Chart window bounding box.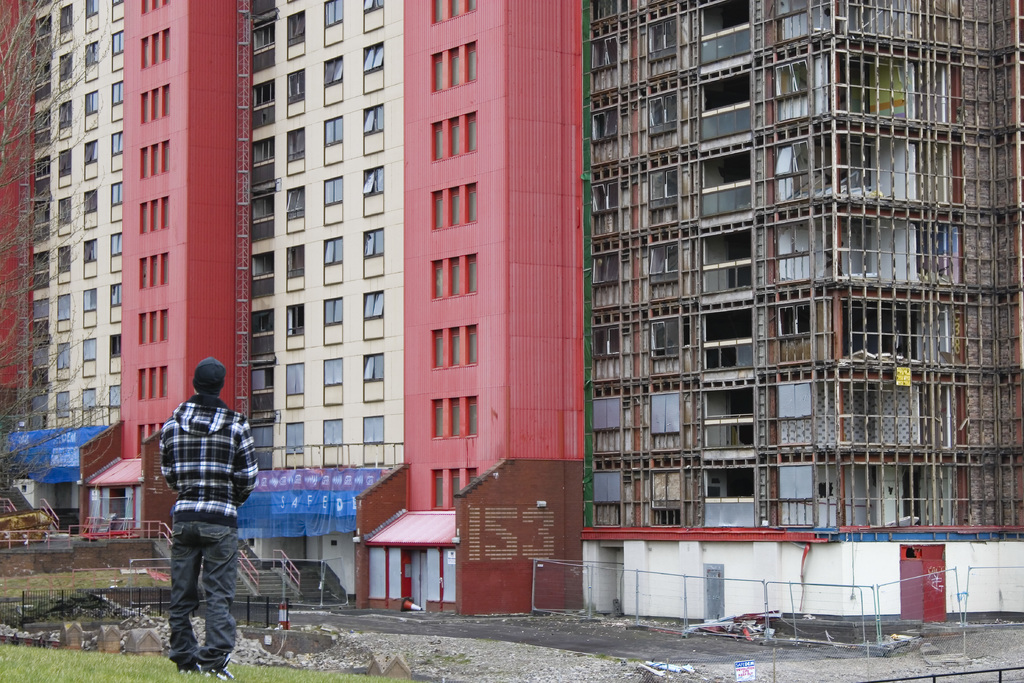
Charted: [283, 365, 304, 409].
